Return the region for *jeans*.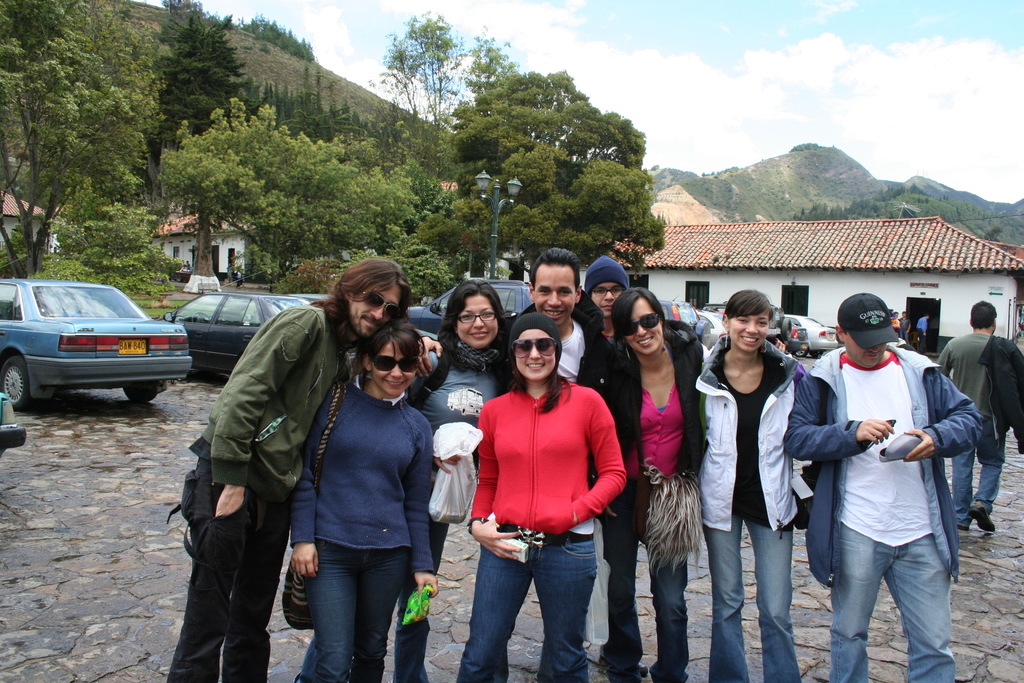
829:516:956:682.
